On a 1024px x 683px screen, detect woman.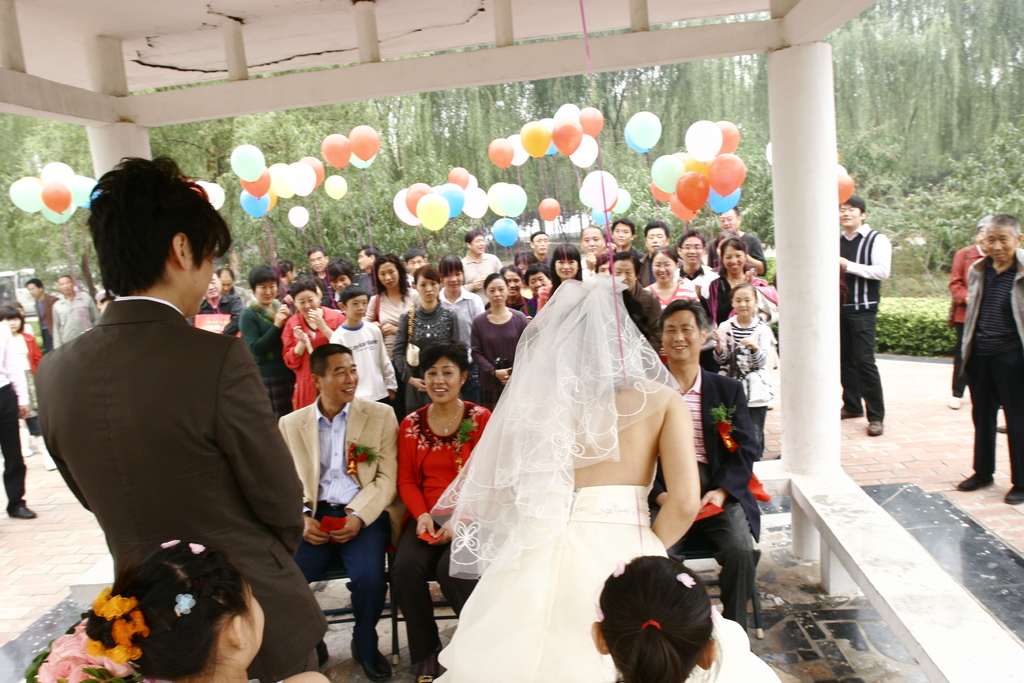
bbox=(85, 541, 333, 682).
